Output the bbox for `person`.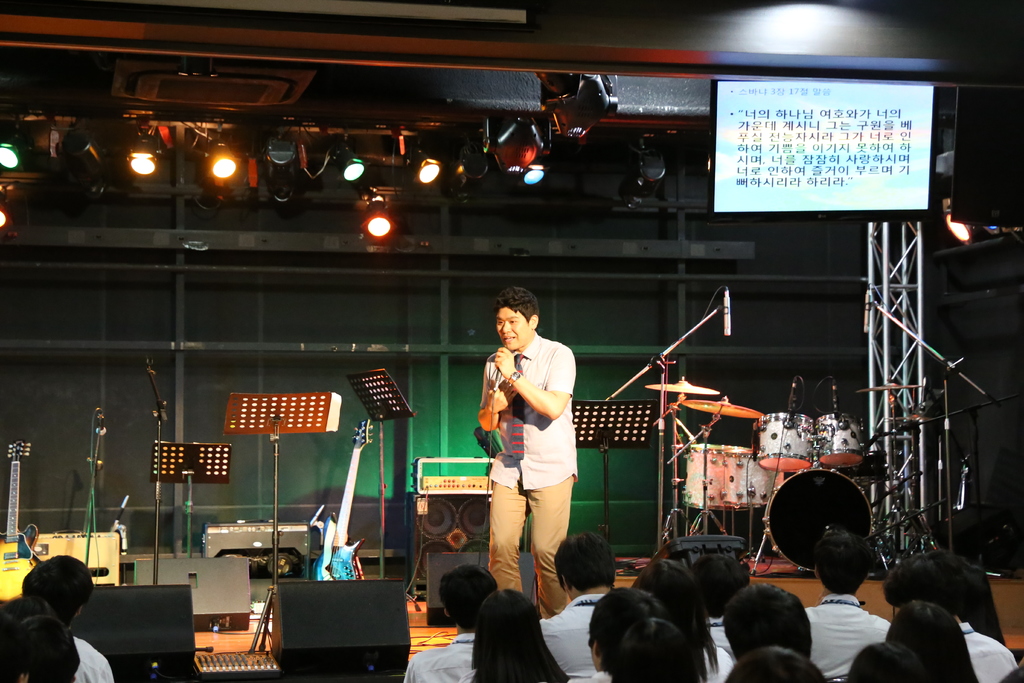
bbox(18, 561, 113, 680).
